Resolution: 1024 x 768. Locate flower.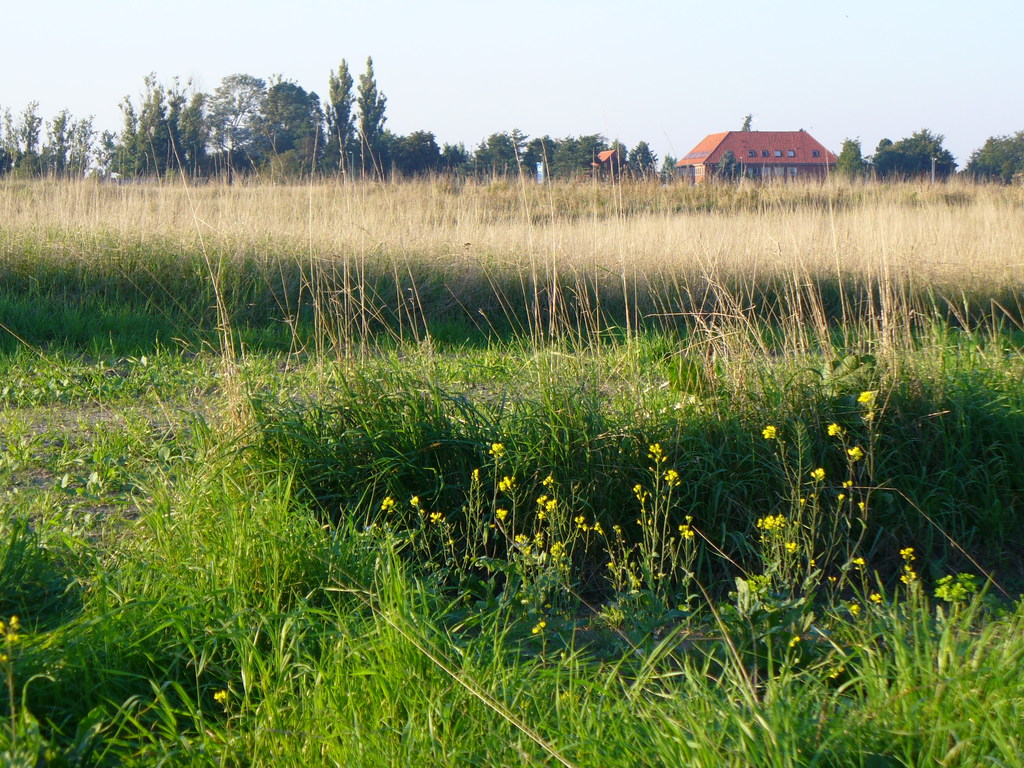
bbox=(901, 544, 920, 561).
